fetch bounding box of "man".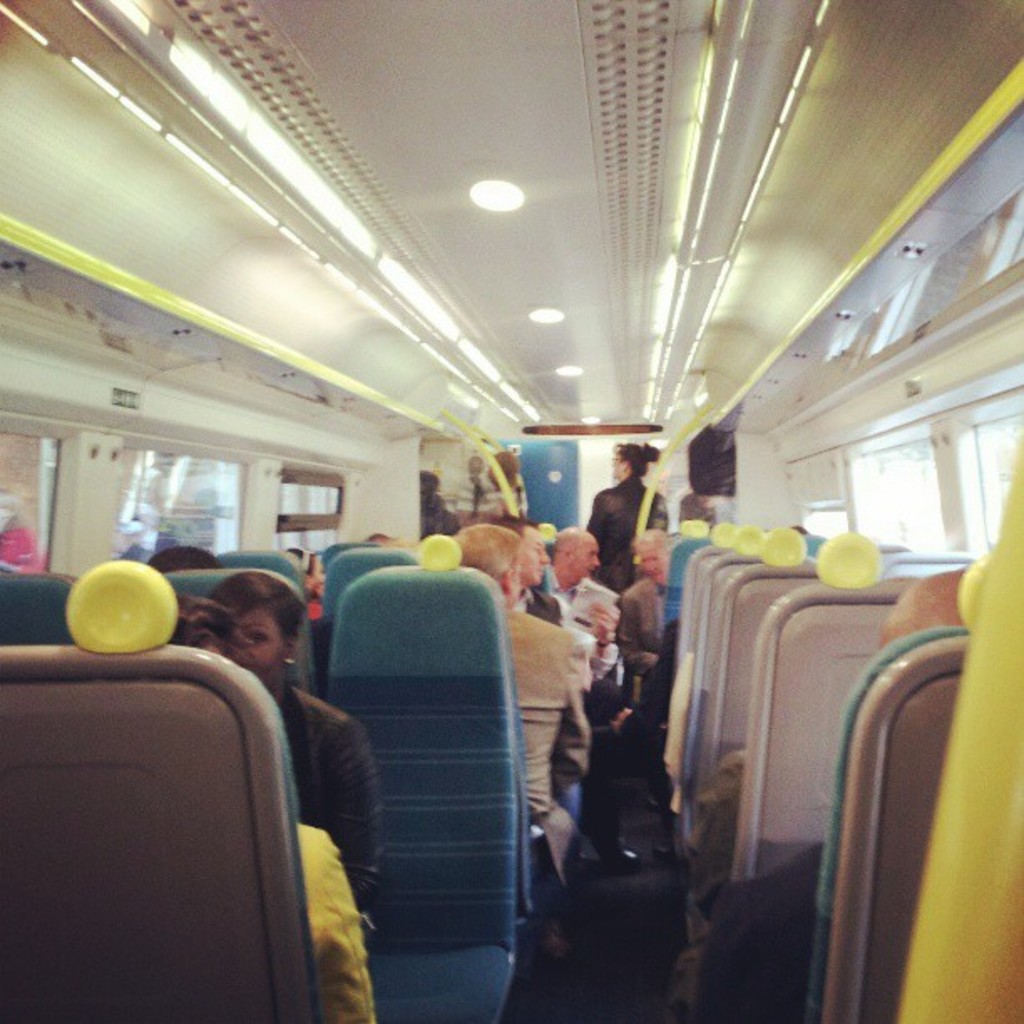
Bbox: [x1=474, y1=512, x2=559, y2=612].
